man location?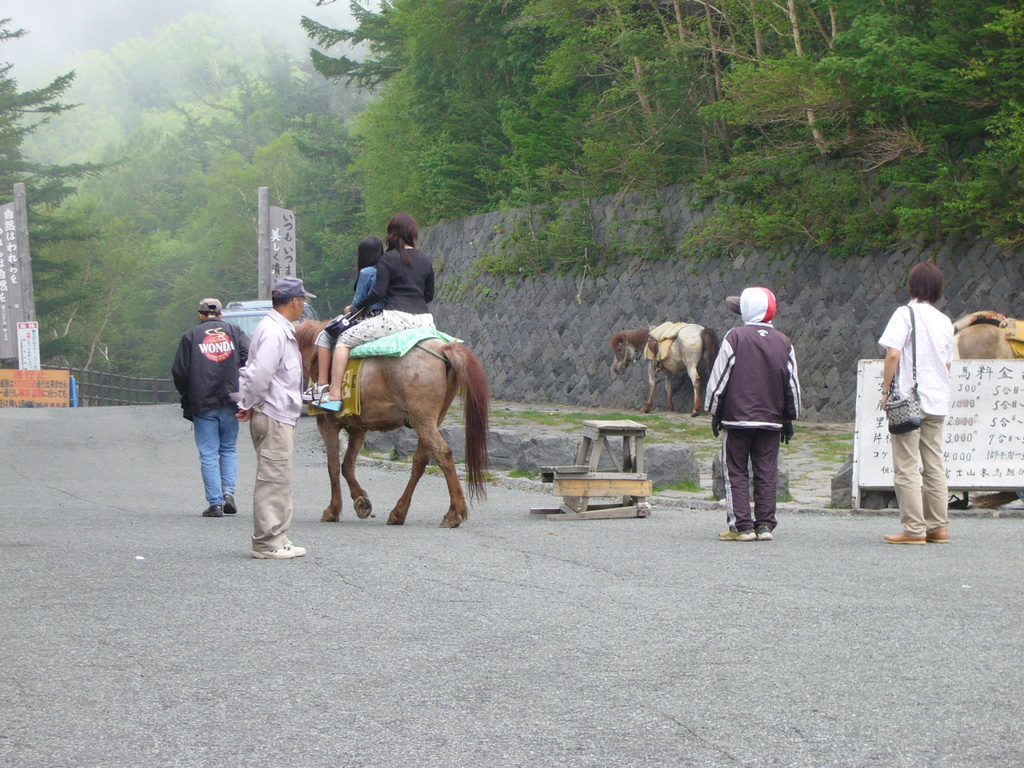
x1=704 y1=288 x2=803 y2=541
